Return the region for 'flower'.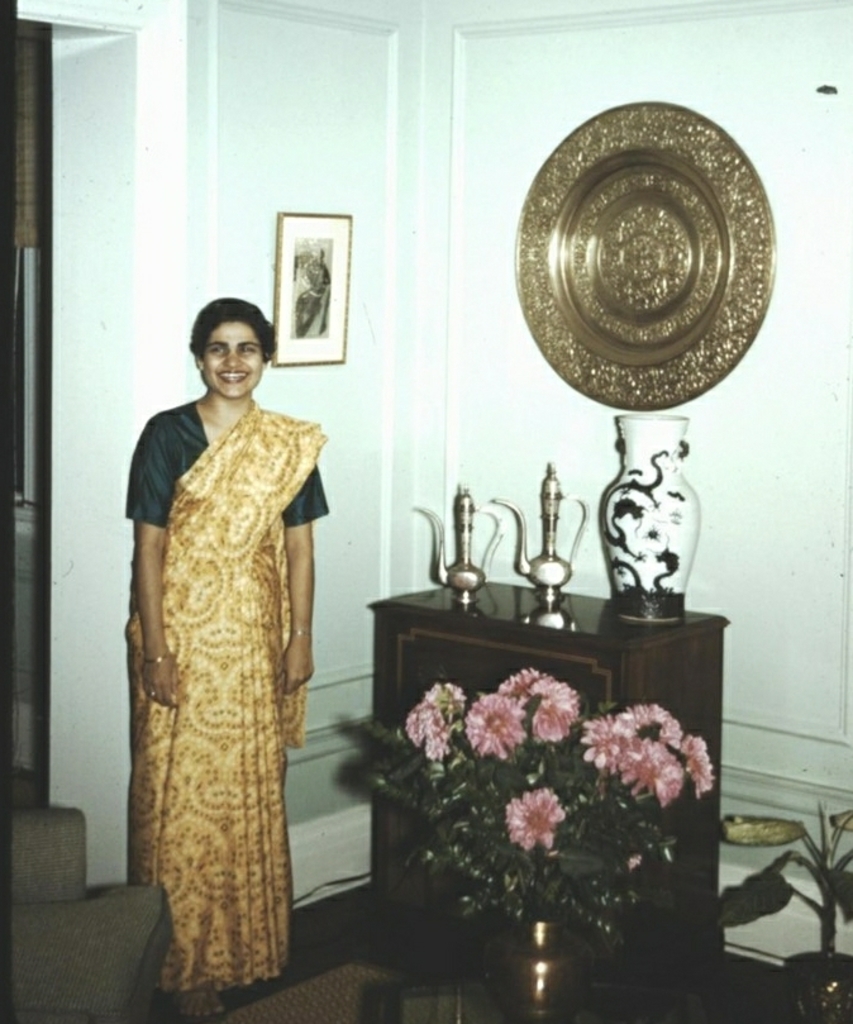
[x1=399, y1=678, x2=466, y2=757].
